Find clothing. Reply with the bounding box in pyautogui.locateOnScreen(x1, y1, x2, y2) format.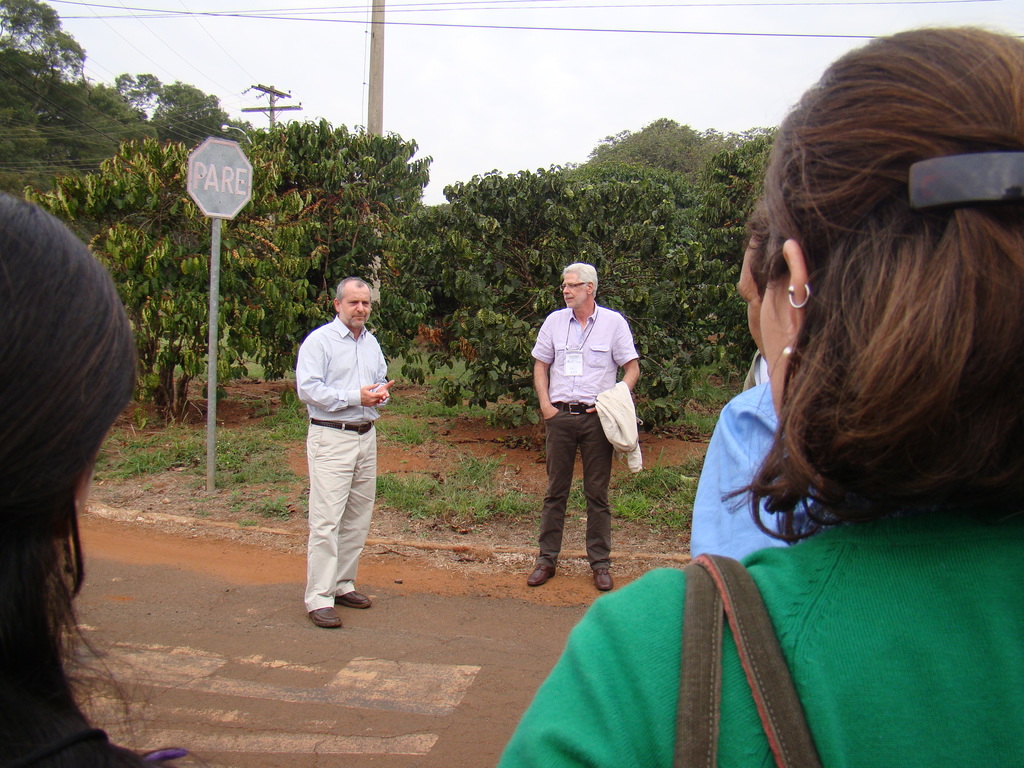
pyautogui.locateOnScreen(495, 509, 1023, 767).
